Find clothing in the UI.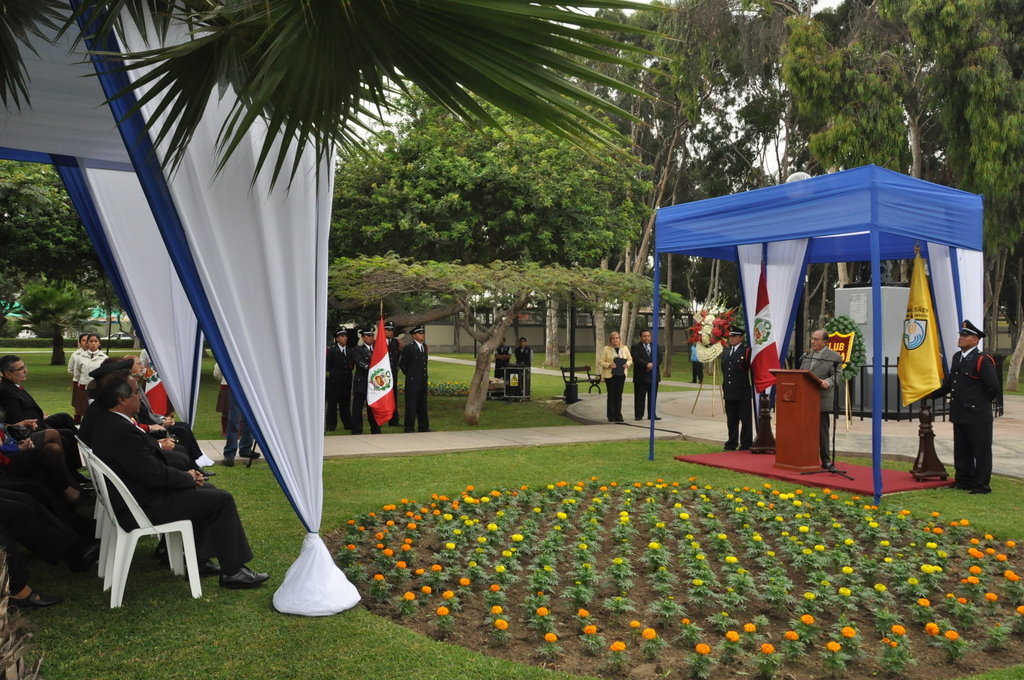
UI element at <box>600,342,634,422</box>.
